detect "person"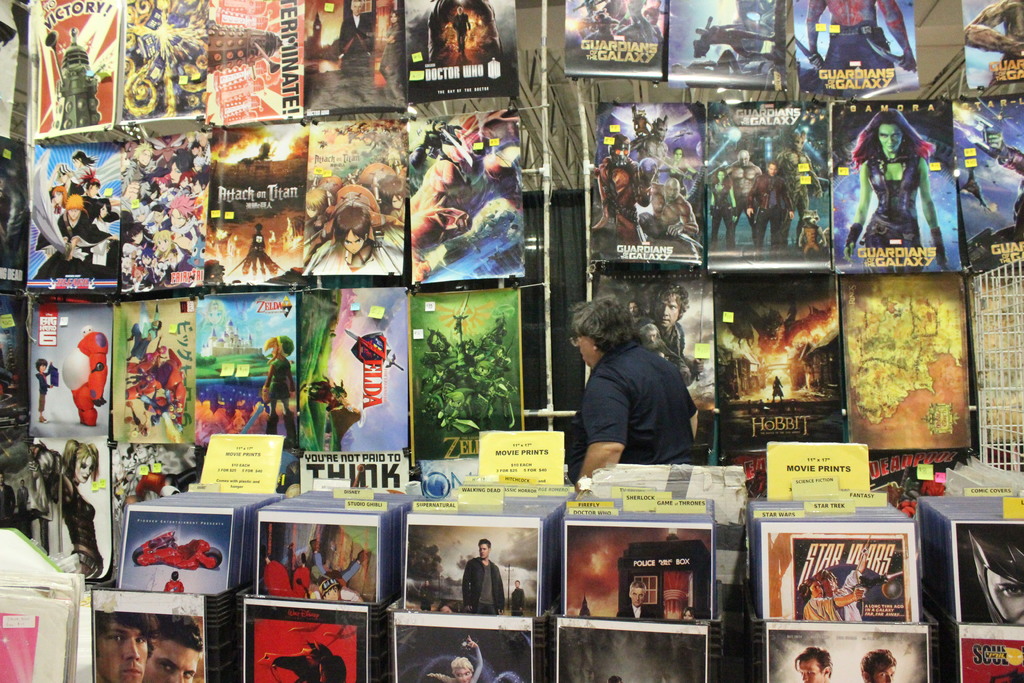
l=33, t=358, r=56, b=427
